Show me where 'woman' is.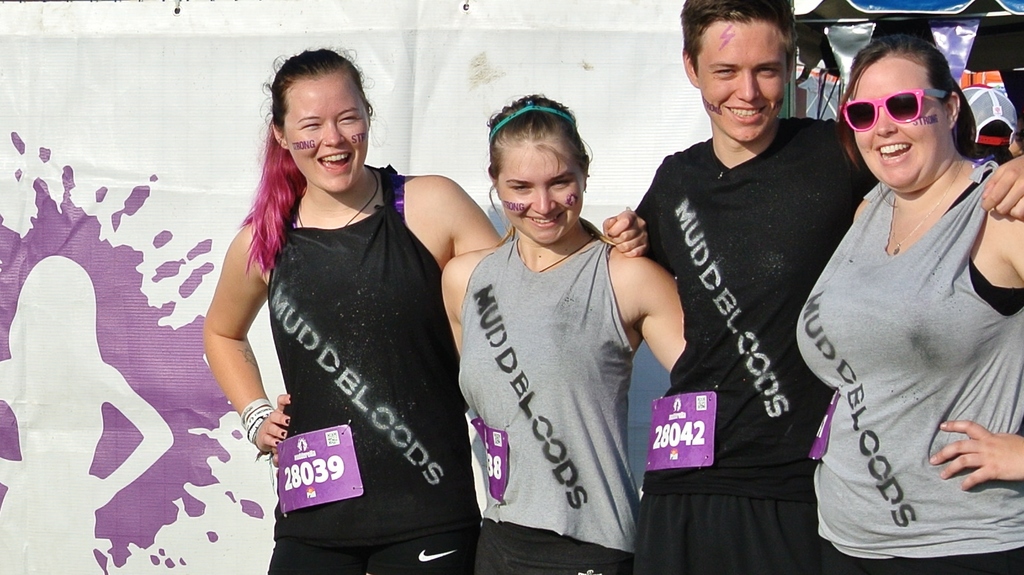
'woman' is at [194, 52, 650, 574].
